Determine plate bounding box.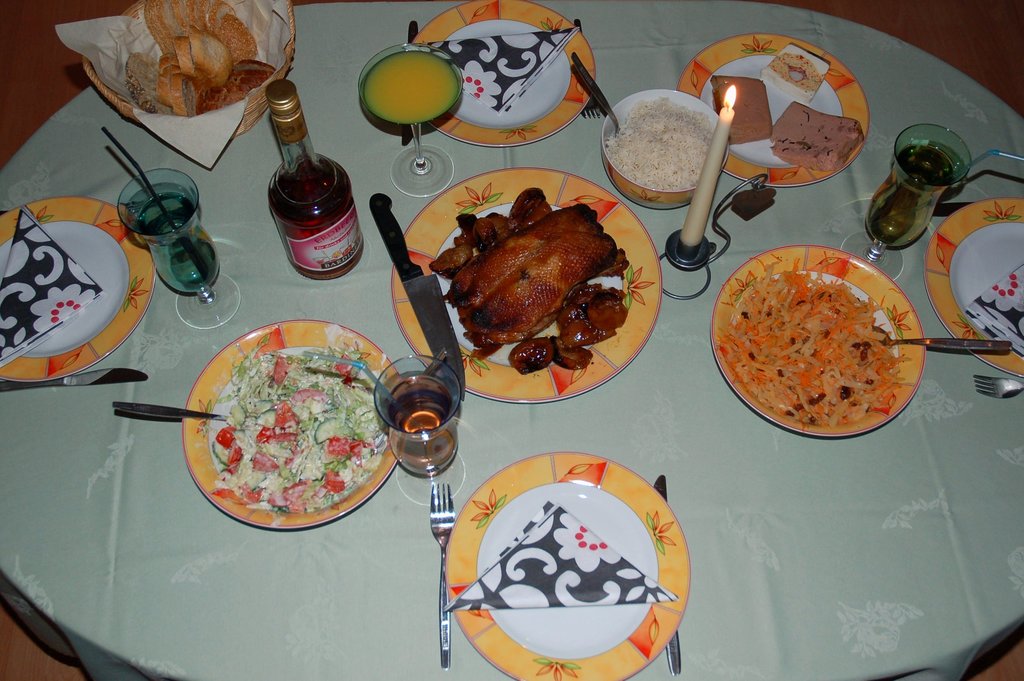
Determined: l=678, t=33, r=869, b=196.
